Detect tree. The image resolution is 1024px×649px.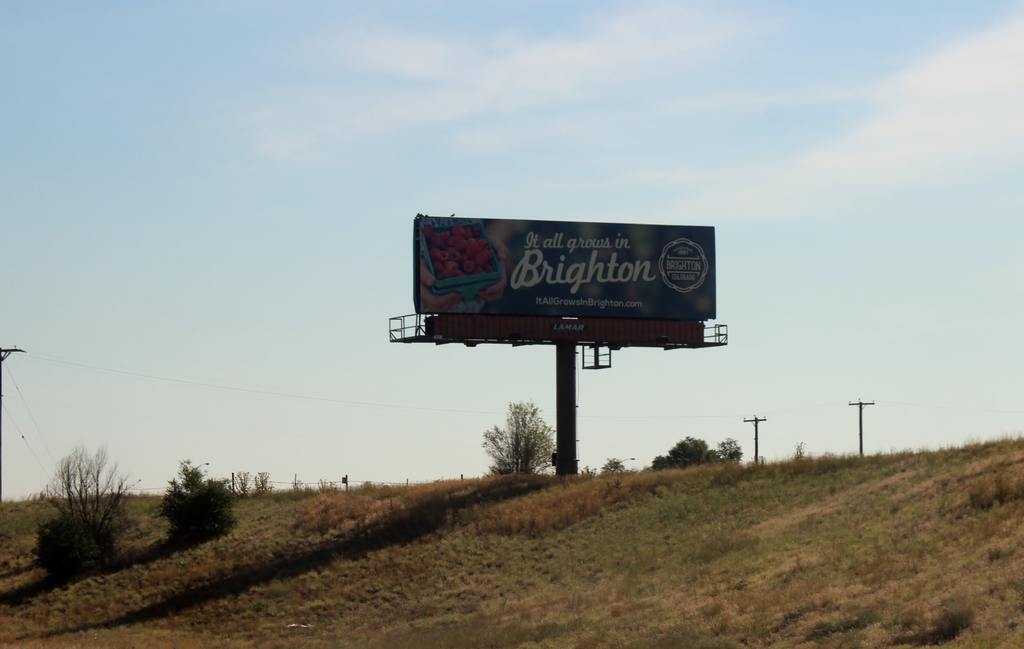
{"left": 650, "top": 431, "right": 743, "bottom": 470}.
